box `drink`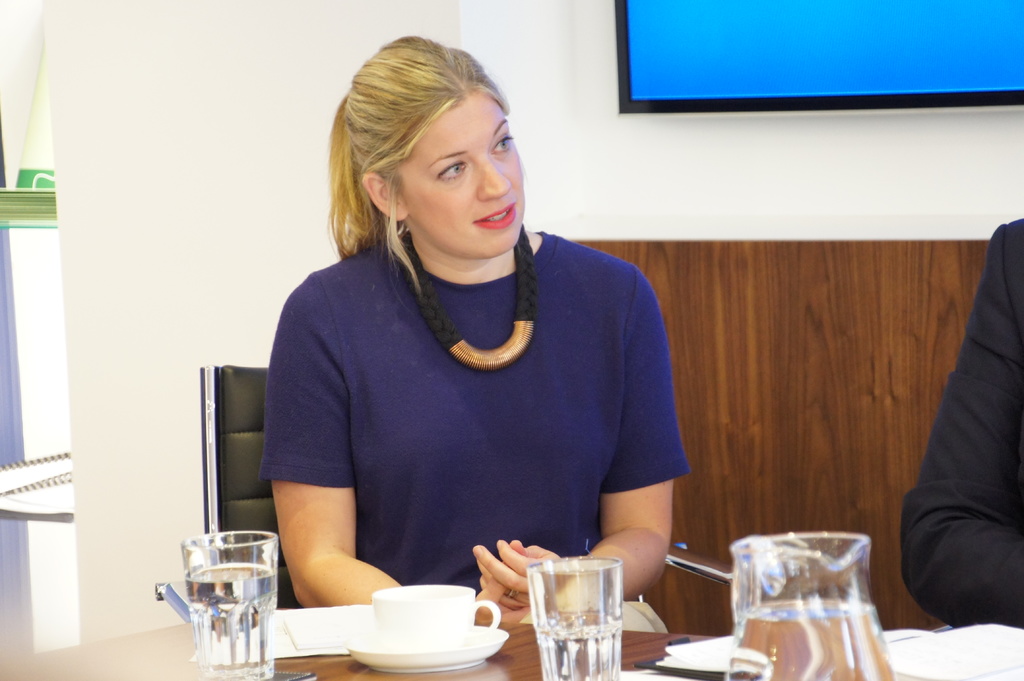
BBox(729, 597, 899, 680)
